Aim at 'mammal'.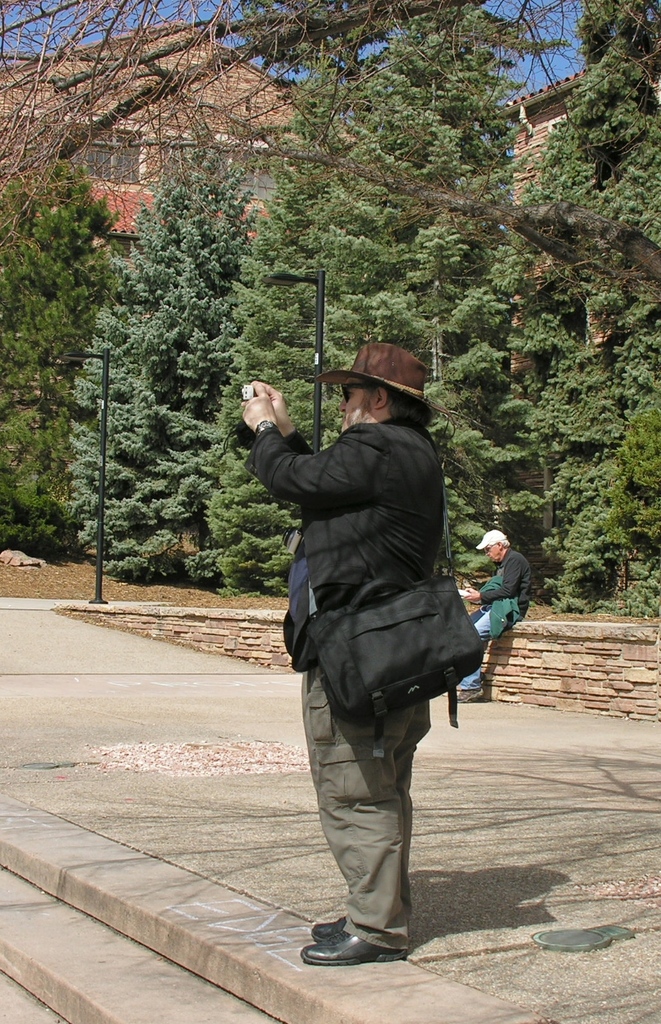
Aimed at box=[445, 531, 530, 701].
